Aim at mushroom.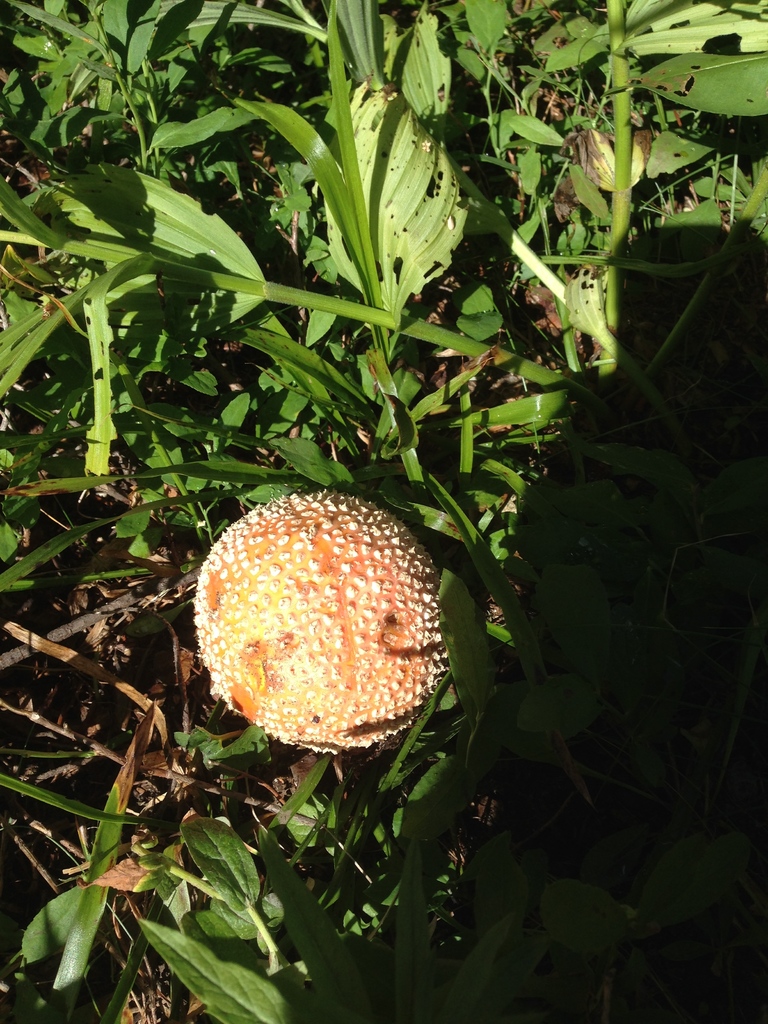
Aimed at <region>184, 480, 453, 756</region>.
